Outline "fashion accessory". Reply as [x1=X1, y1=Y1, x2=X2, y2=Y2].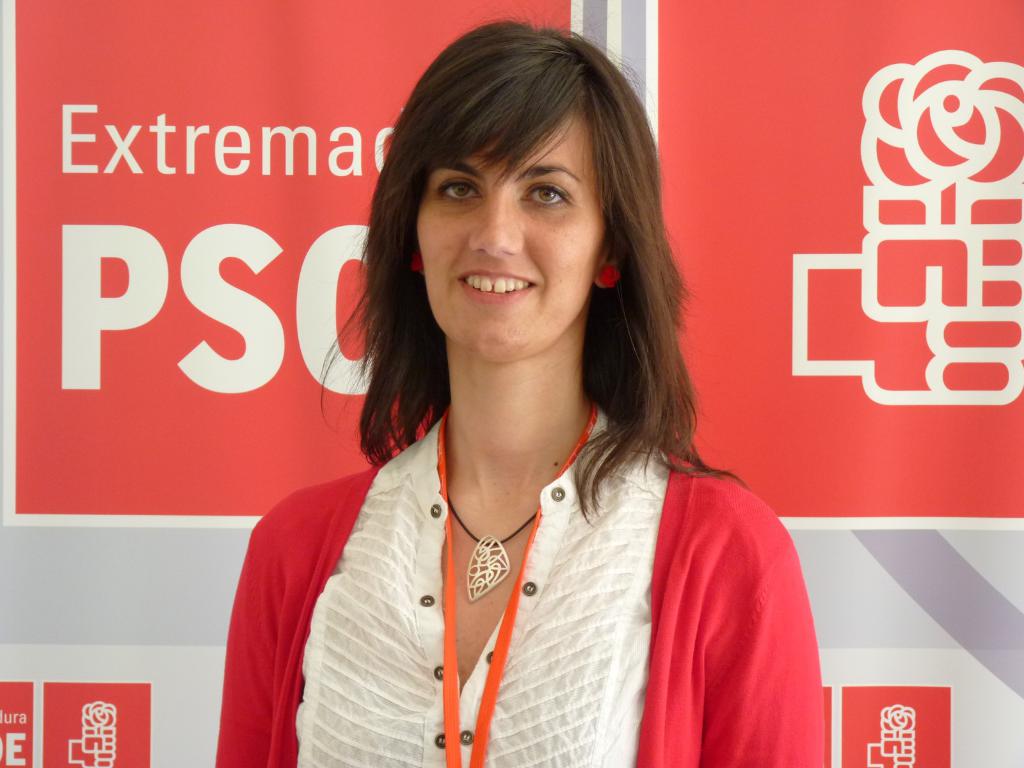
[x1=408, y1=251, x2=424, y2=274].
